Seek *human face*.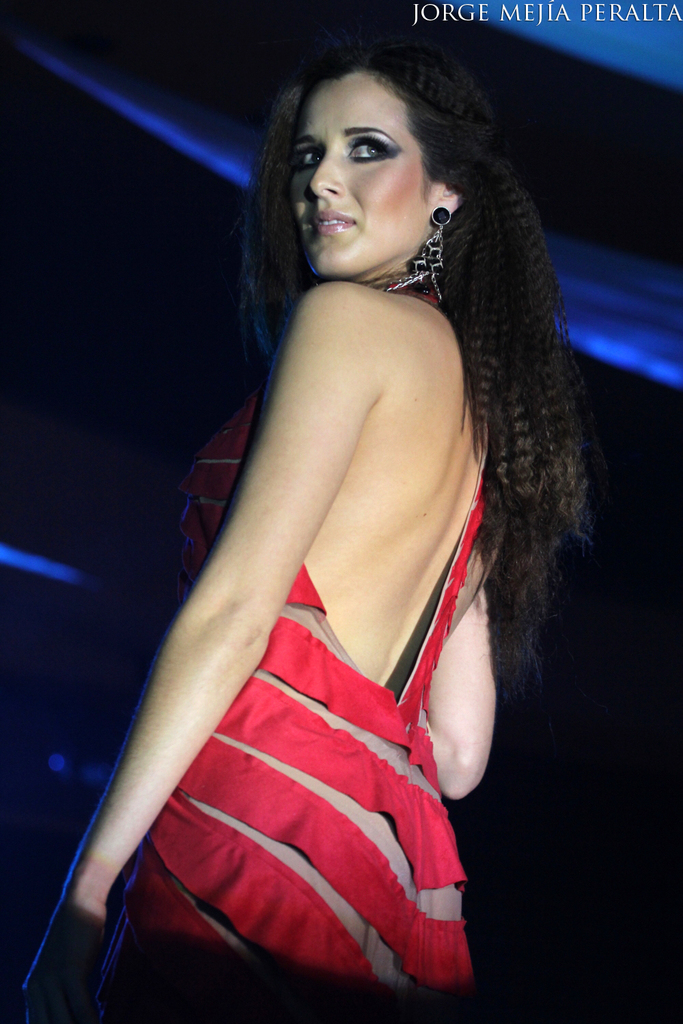
<bbox>290, 72, 430, 274</bbox>.
